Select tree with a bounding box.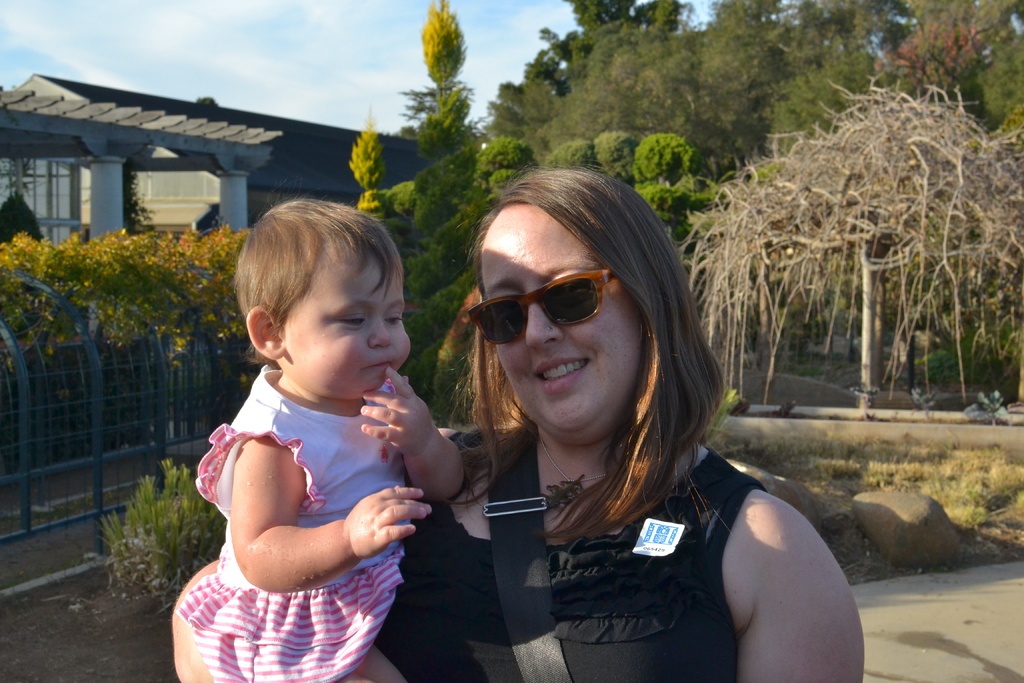
crop(689, 40, 1014, 396).
